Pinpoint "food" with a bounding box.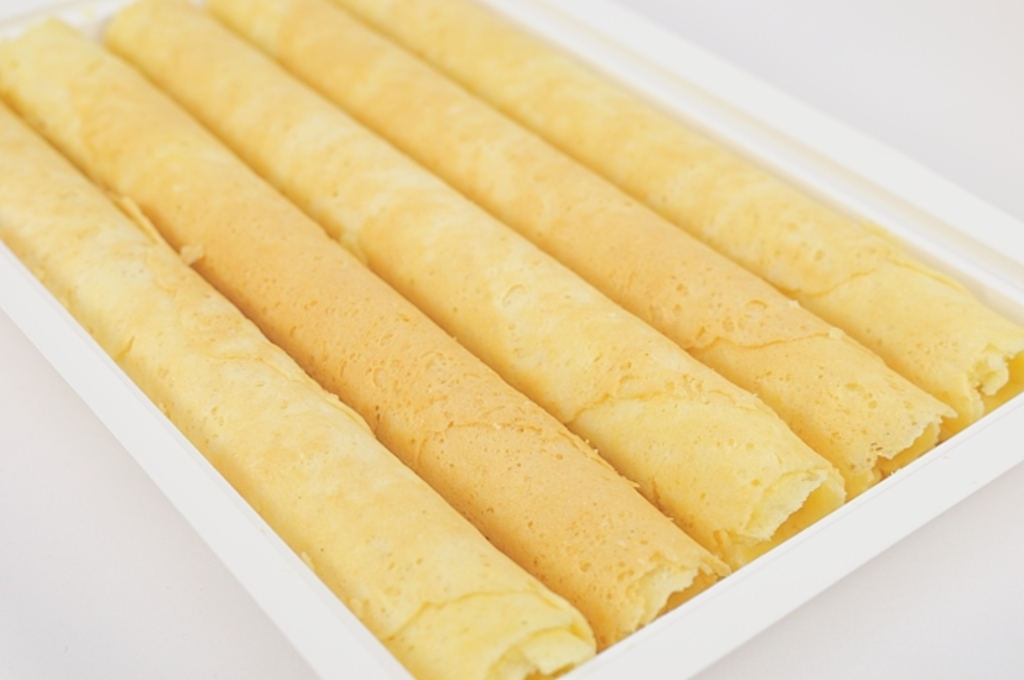
region(98, 0, 846, 572).
